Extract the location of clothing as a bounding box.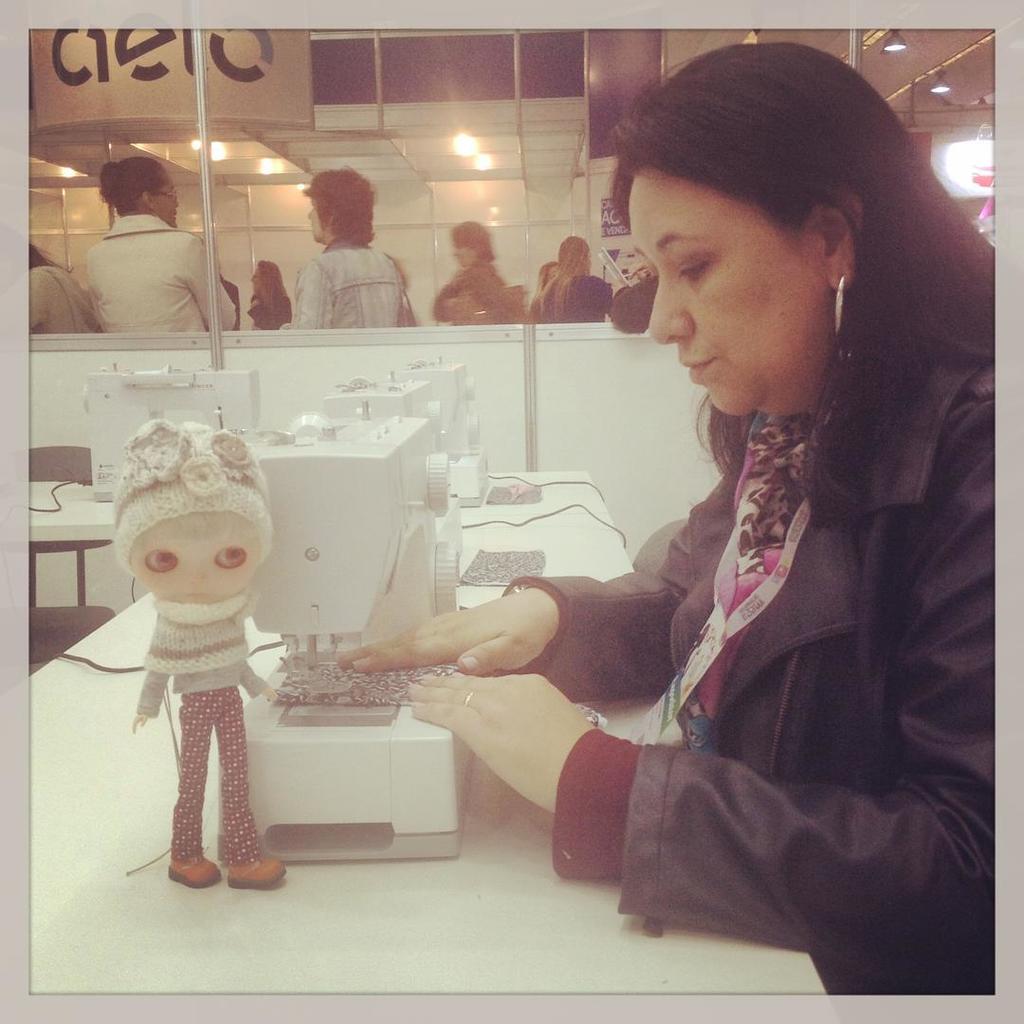
rect(246, 282, 296, 333).
